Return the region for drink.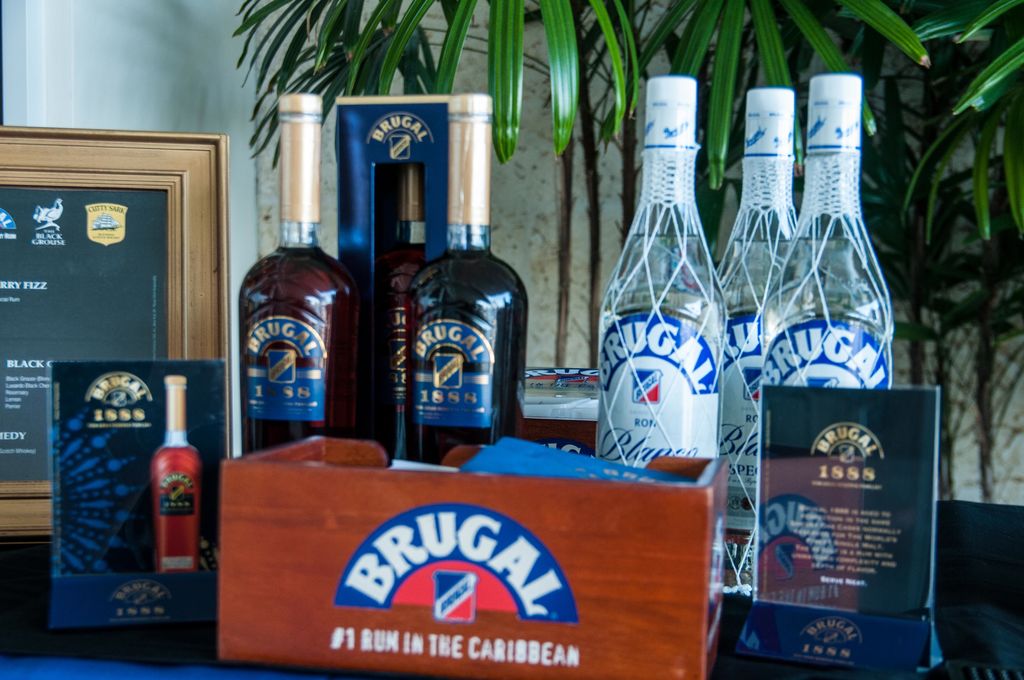
[157, 371, 204, 569].
